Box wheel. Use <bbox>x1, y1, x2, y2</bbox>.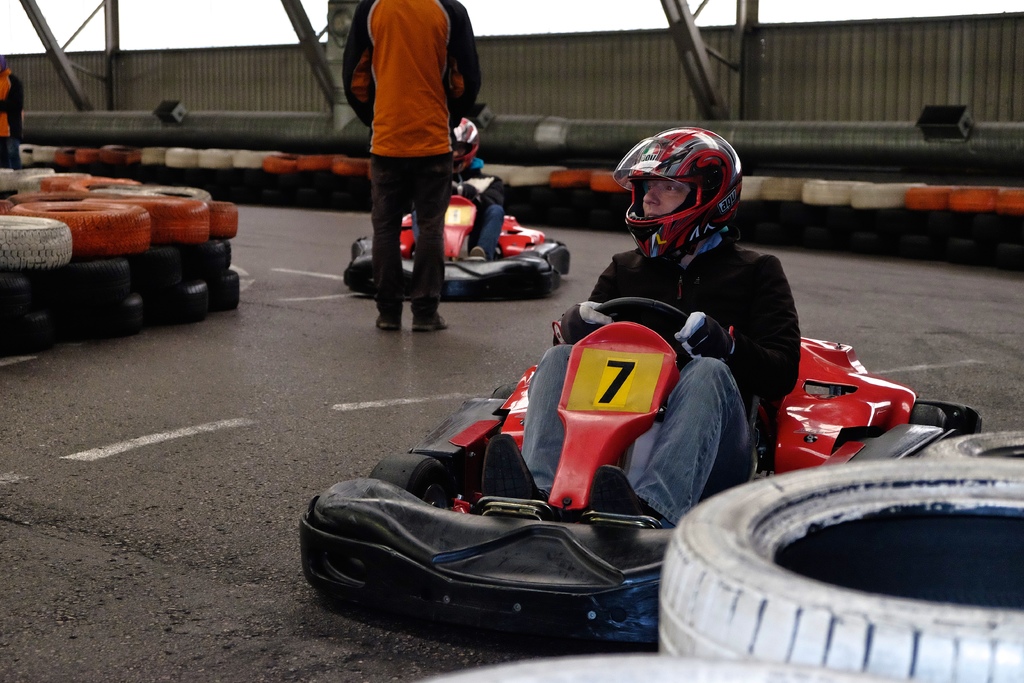
<bbox>924, 432, 1023, 457</bbox>.
